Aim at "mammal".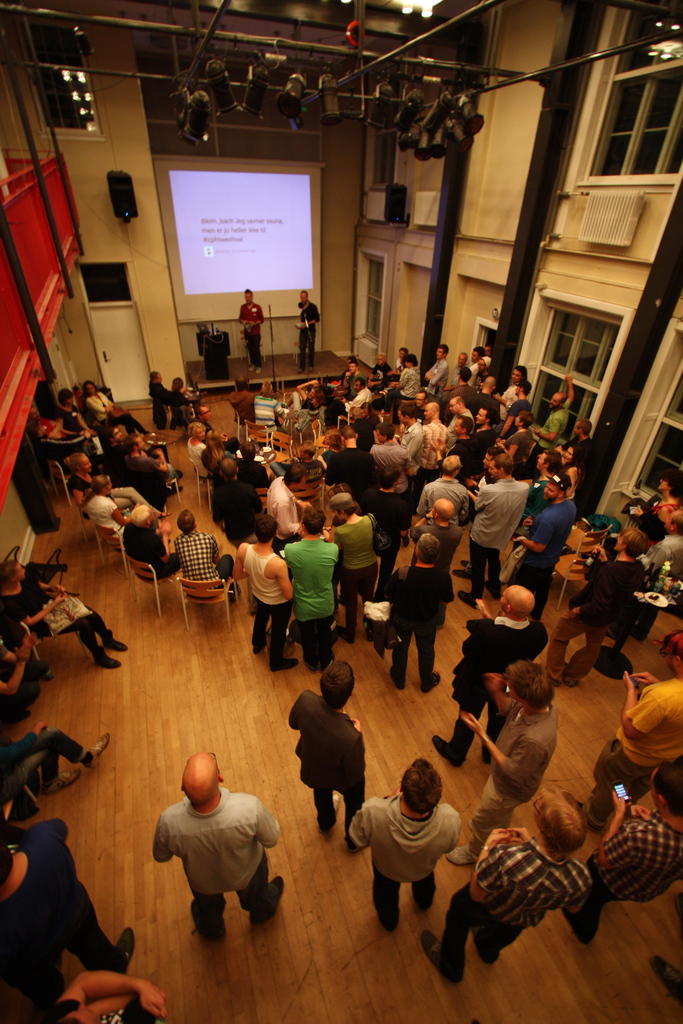
Aimed at bbox=(0, 715, 117, 811).
